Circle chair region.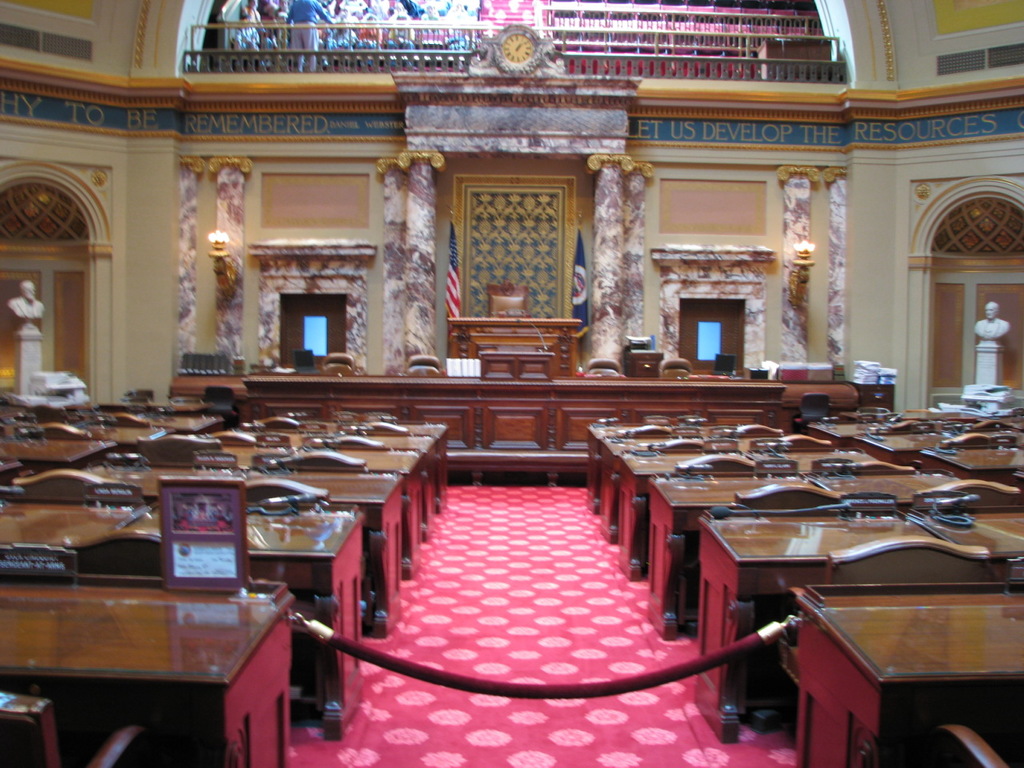
Region: box=[50, 530, 164, 580].
